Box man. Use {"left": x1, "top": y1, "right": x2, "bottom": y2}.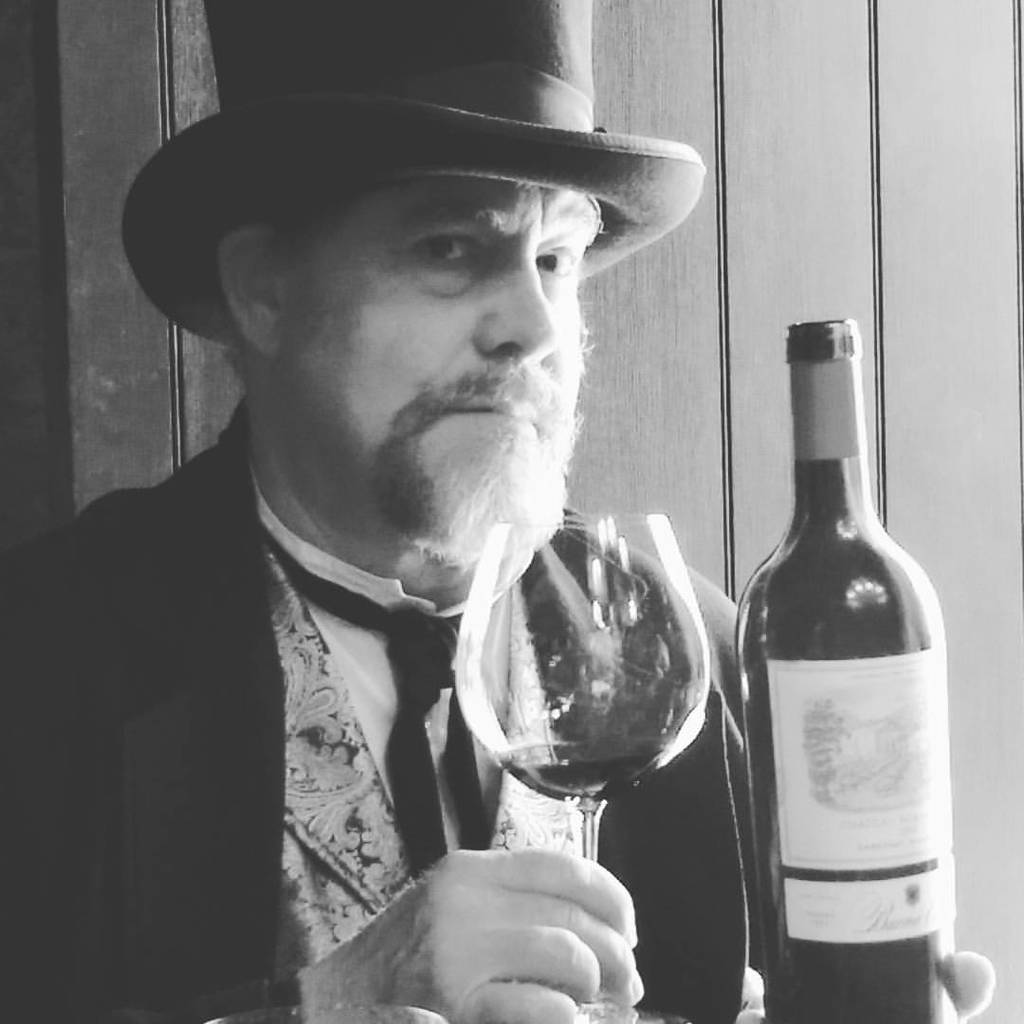
{"left": 0, "top": 0, "right": 808, "bottom": 1023}.
